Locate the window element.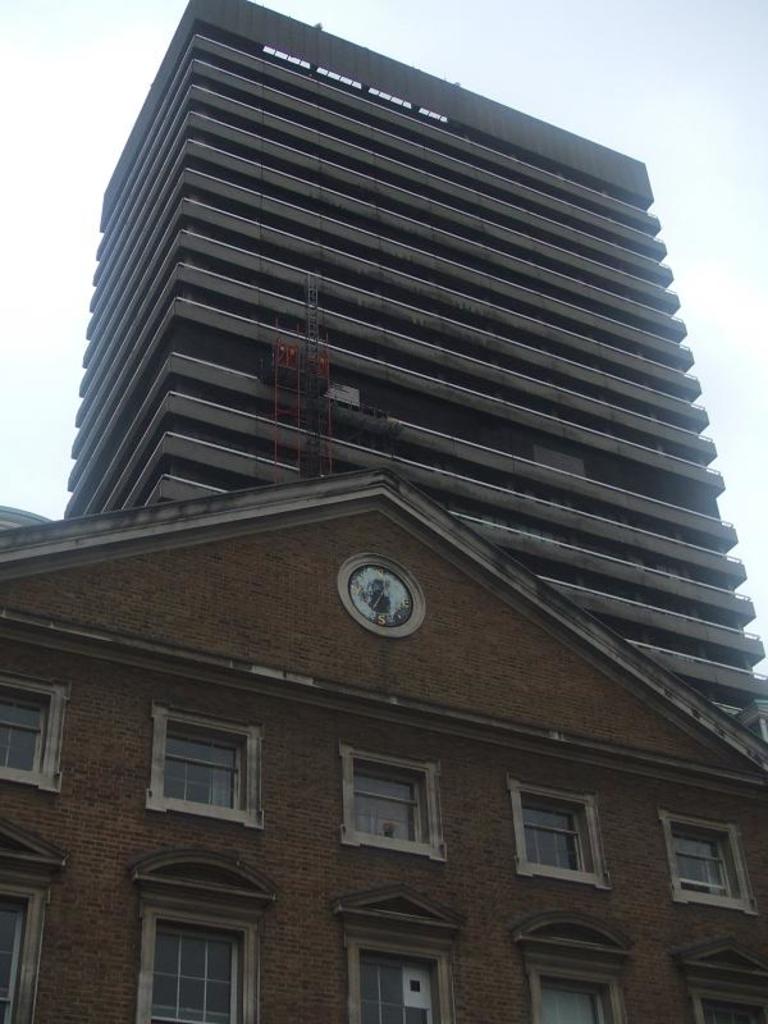
Element bbox: 146:717:264:832.
